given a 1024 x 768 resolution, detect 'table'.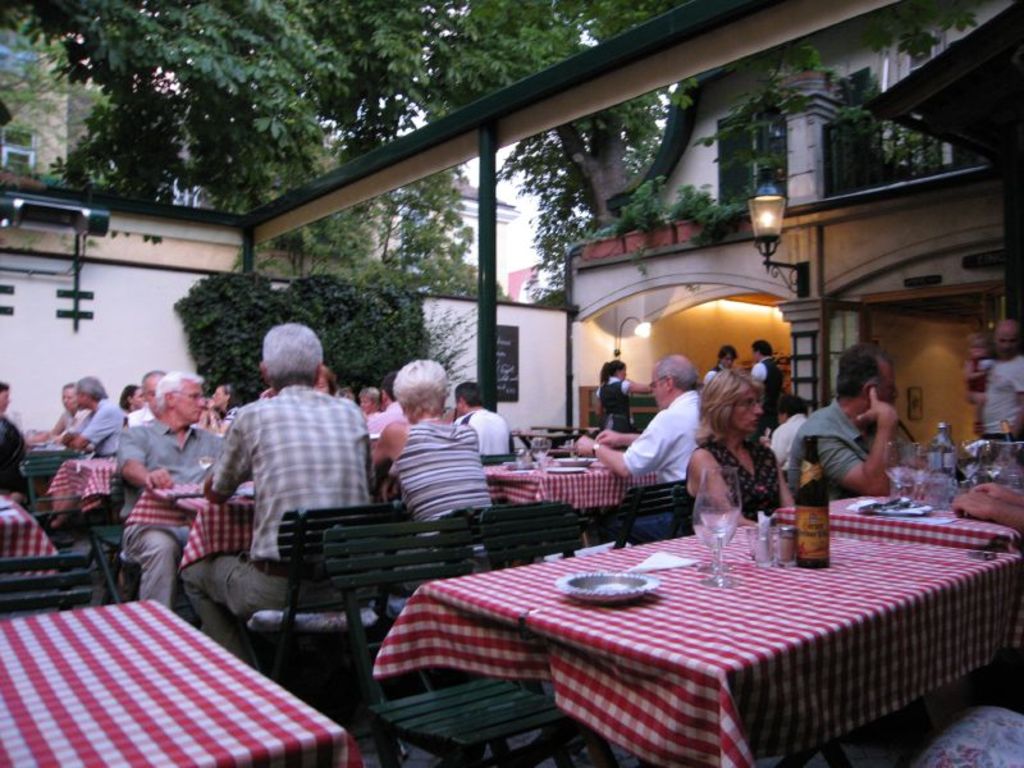
0, 593, 357, 767.
